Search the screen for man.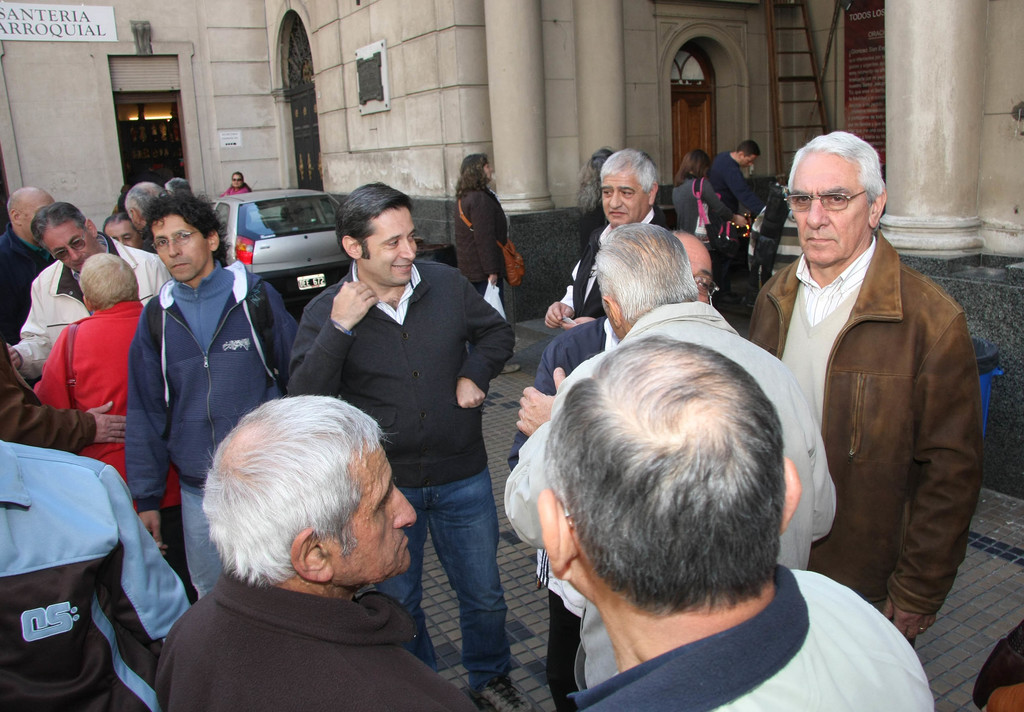
Found at box(155, 394, 479, 711).
